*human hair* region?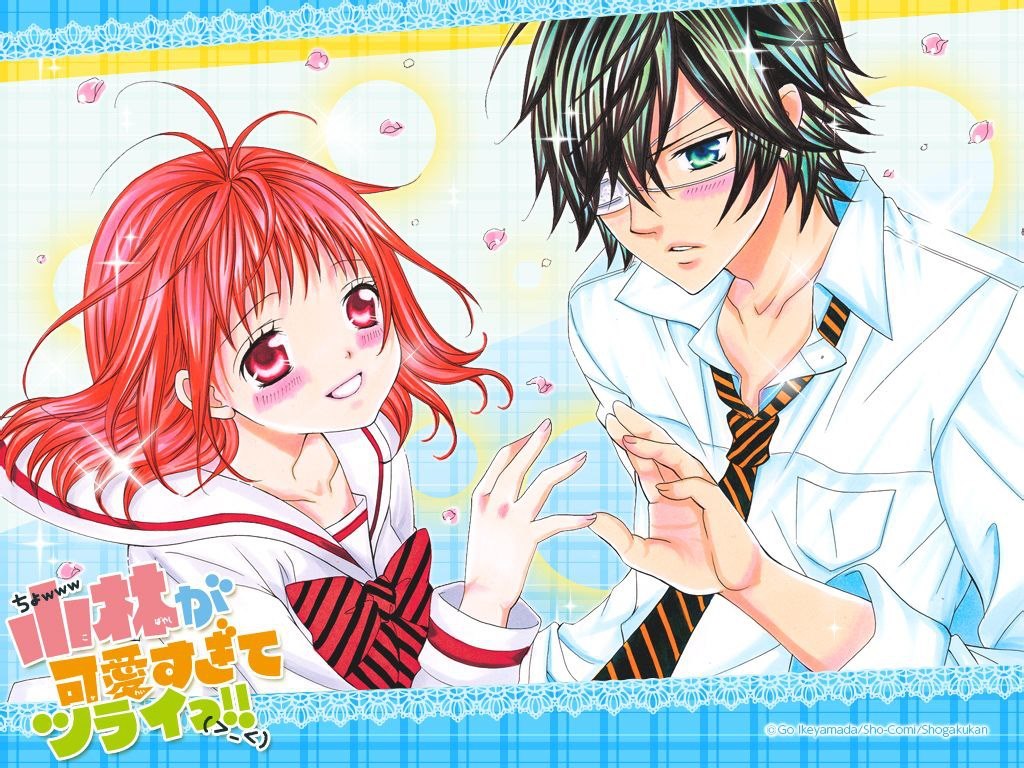
[x1=0, y1=79, x2=513, y2=534]
